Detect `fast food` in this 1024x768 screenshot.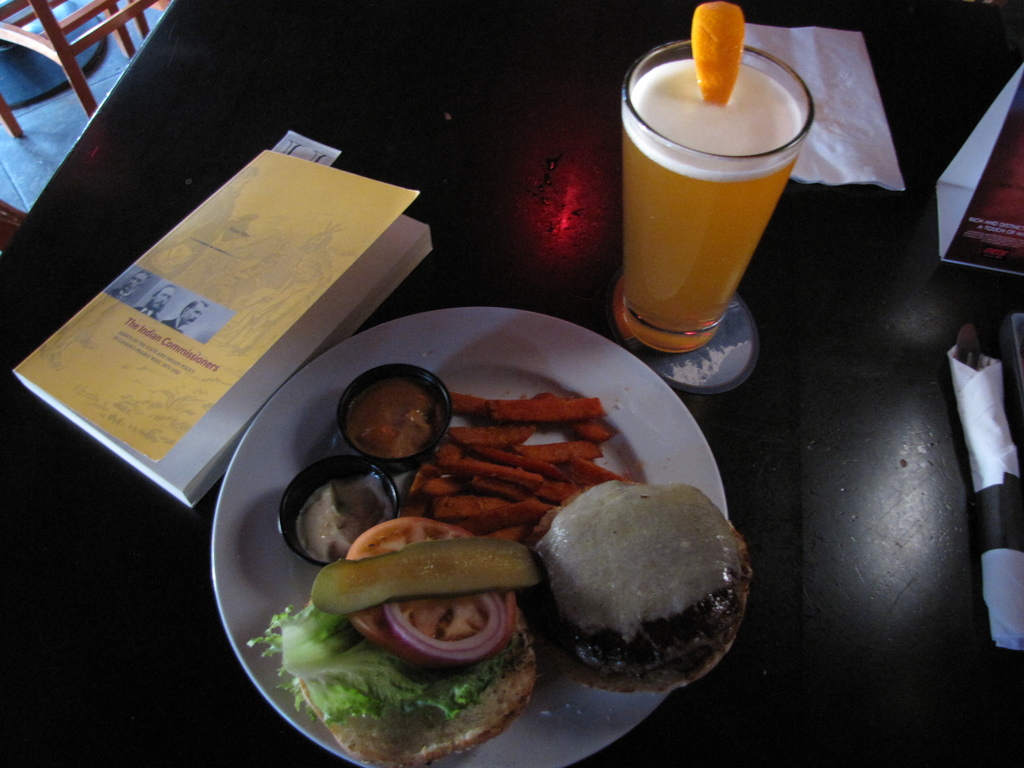
Detection: (245, 479, 755, 767).
